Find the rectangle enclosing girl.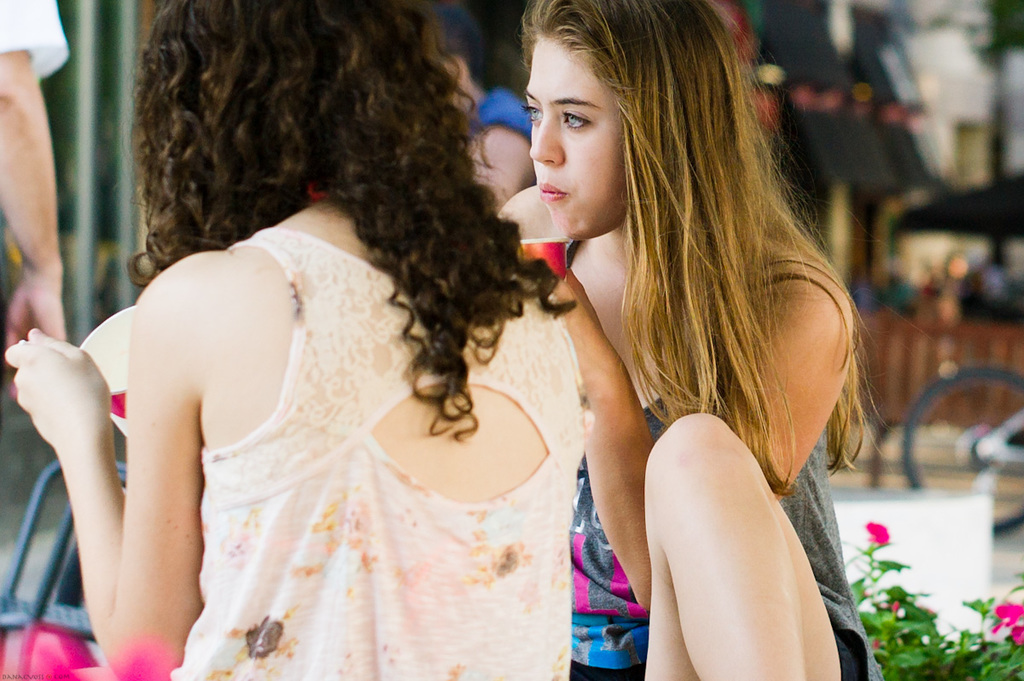
pyautogui.locateOnScreen(2, 0, 600, 680).
